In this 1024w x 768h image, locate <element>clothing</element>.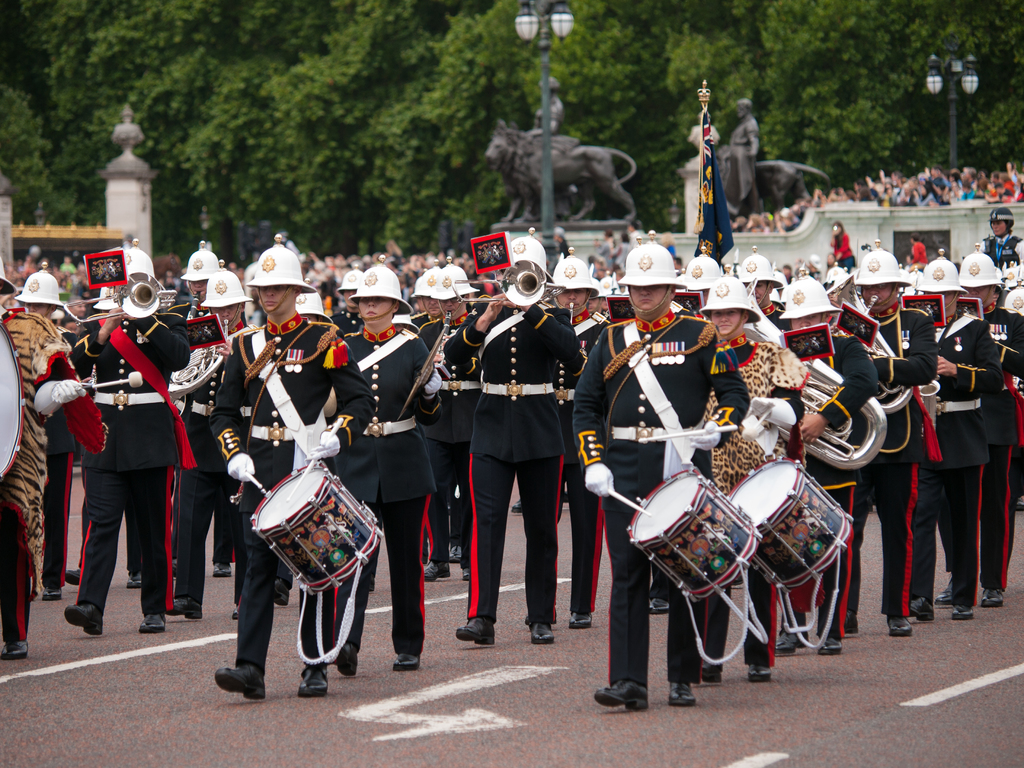
Bounding box: detection(909, 307, 995, 601).
